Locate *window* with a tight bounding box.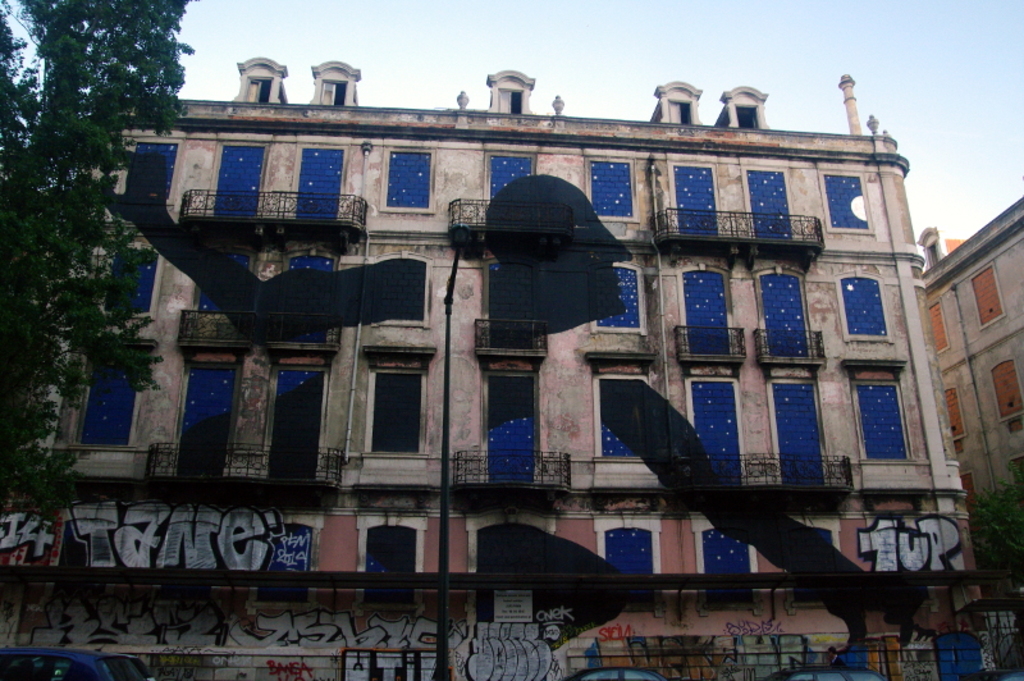
l=595, t=269, r=637, b=324.
